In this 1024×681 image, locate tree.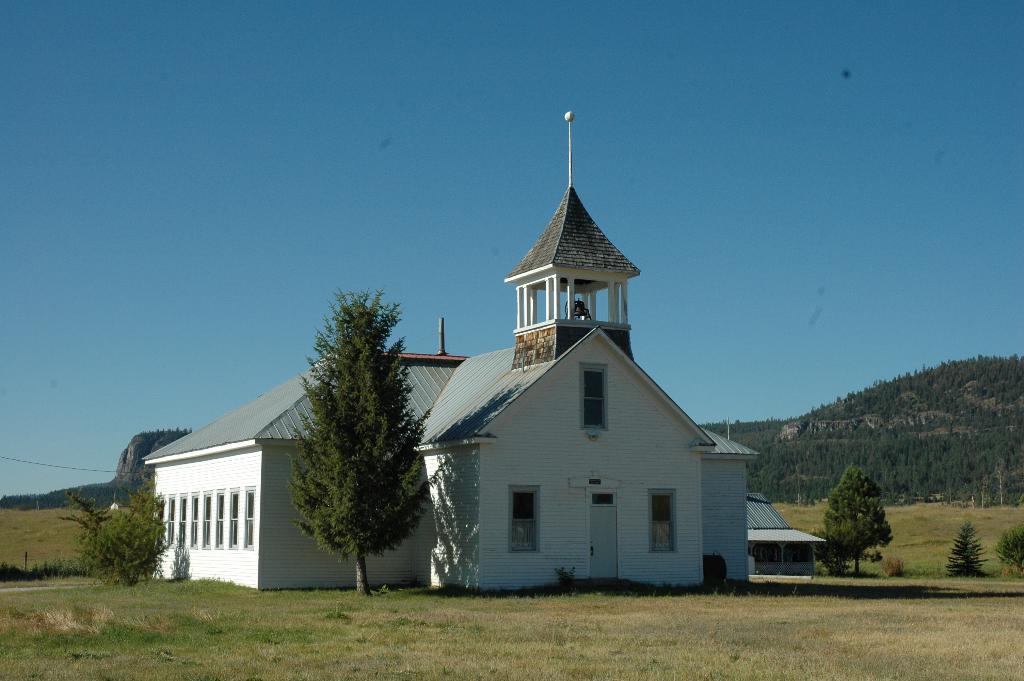
Bounding box: {"left": 89, "top": 480, "right": 170, "bottom": 582}.
